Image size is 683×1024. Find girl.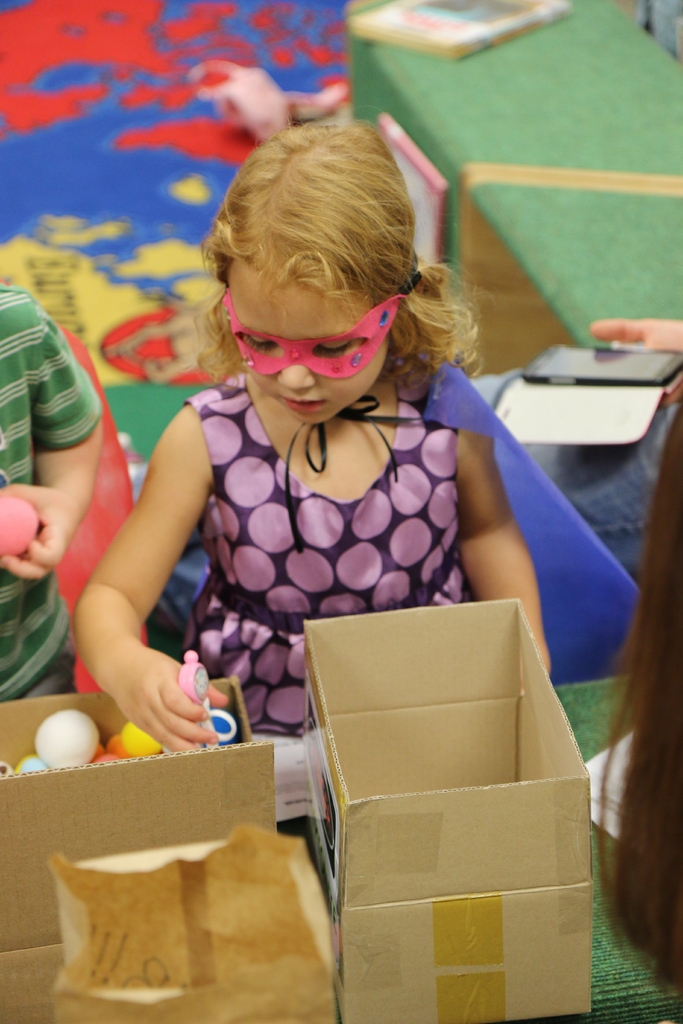
pyautogui.locateOnScreen(76, 122, 554, 867).
